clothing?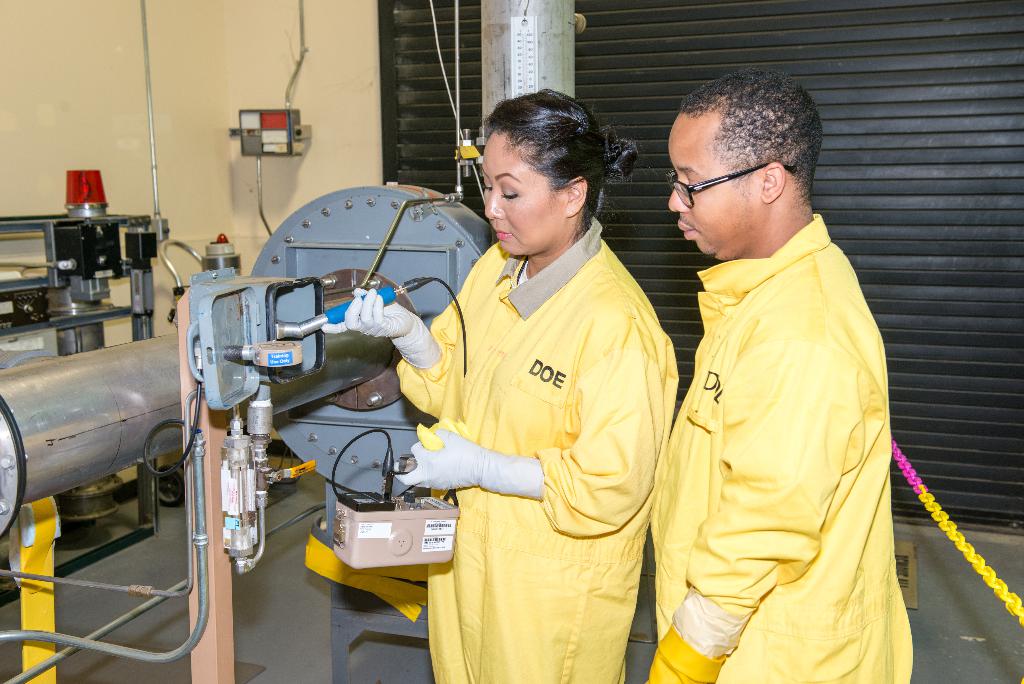
{"x1": 393, "y1": 188, "x2": 676, "y2": 660}
